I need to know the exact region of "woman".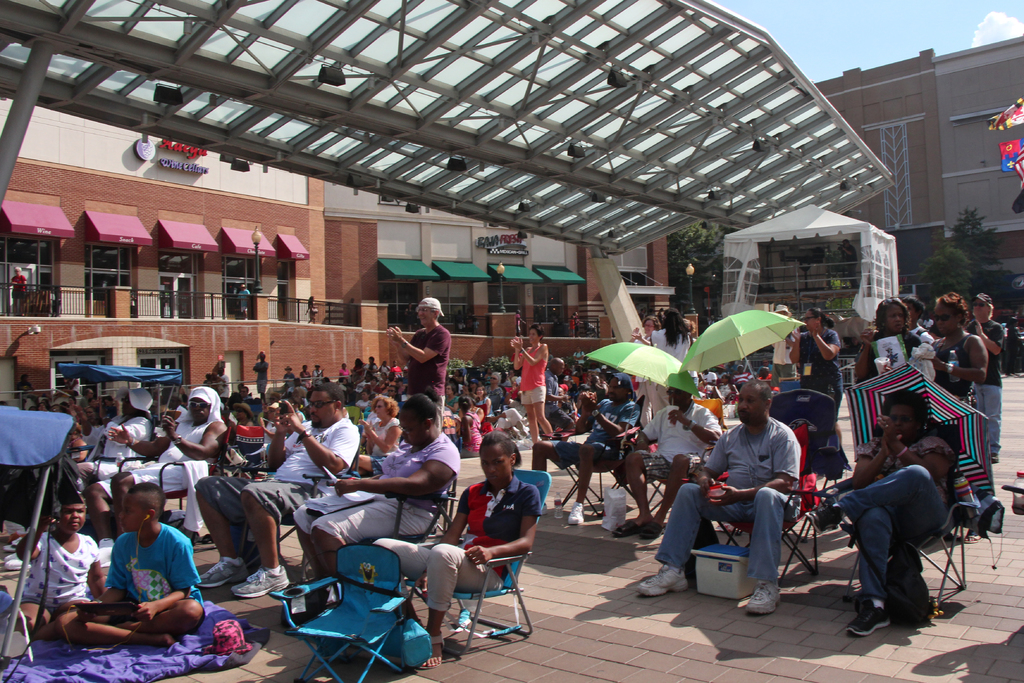
Region: select_region(344, 373, 400, 399).
